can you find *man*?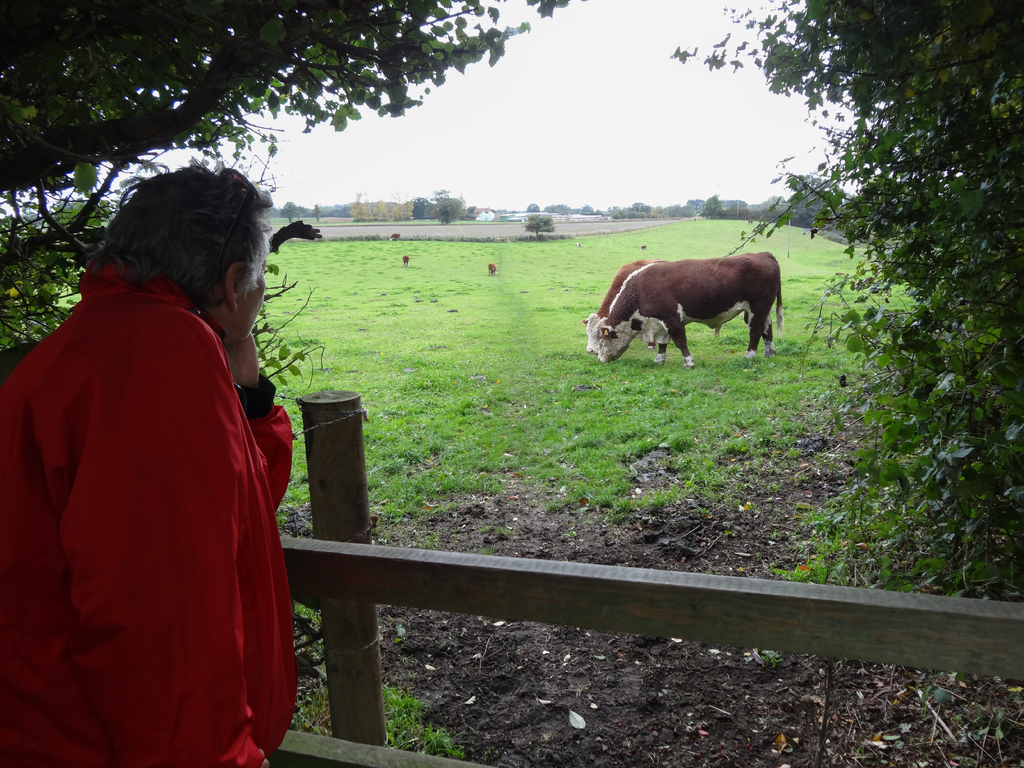
Yes, bounding box: (11, 144, 308, 750).
